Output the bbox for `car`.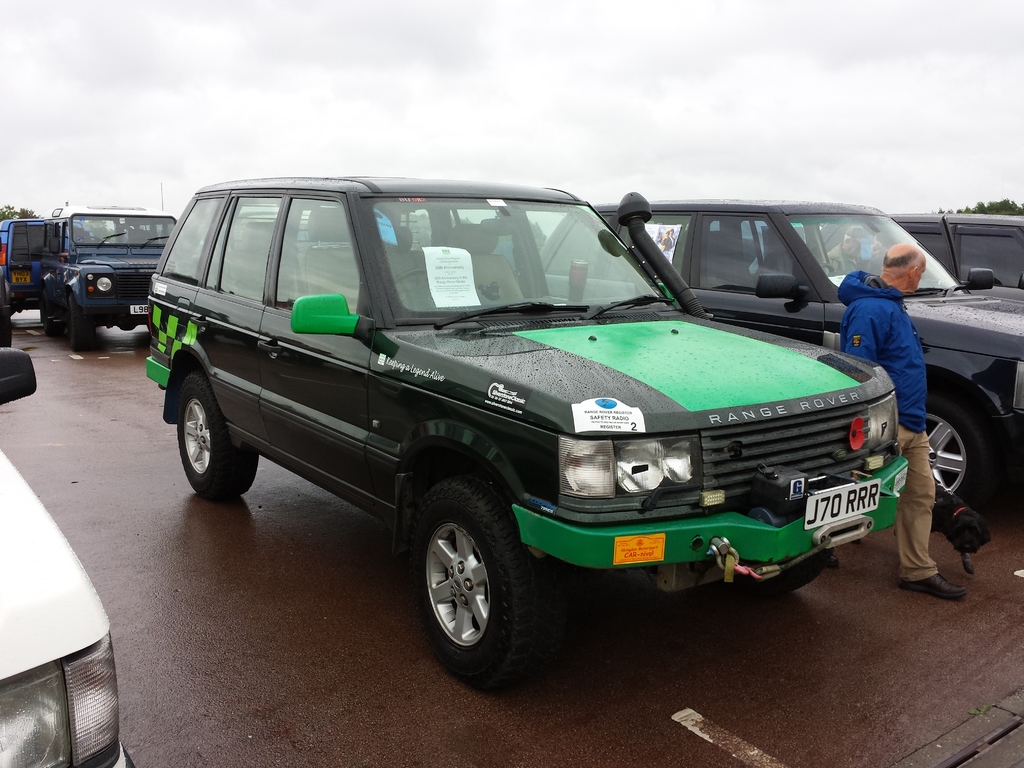
810/214/1023/294.
